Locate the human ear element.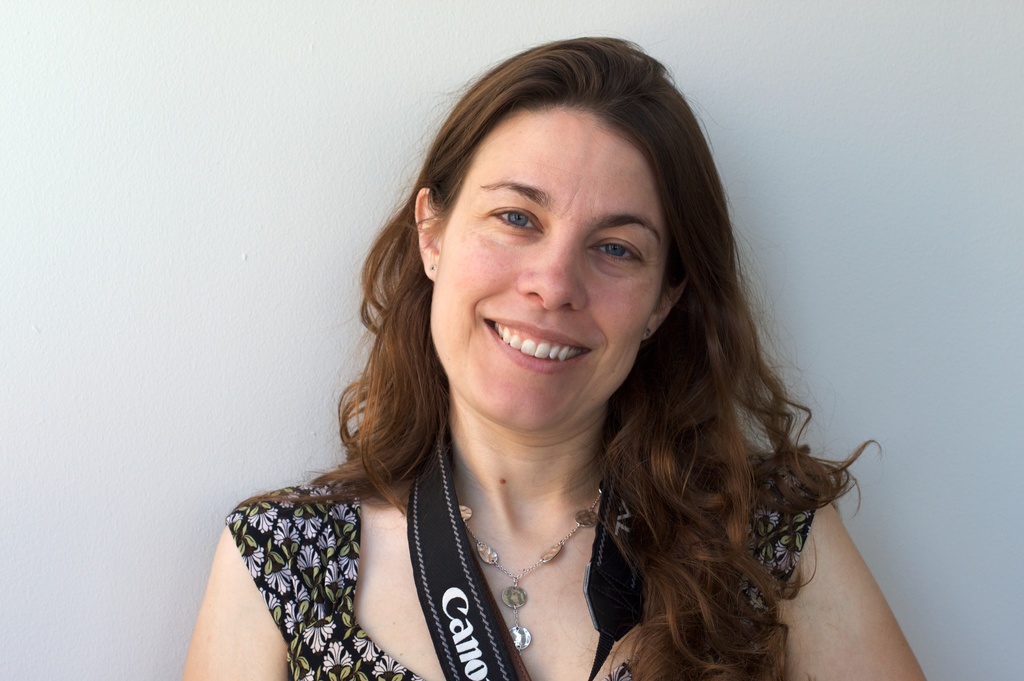
Element bbox: [x1=641, y1=280, x2=688, y2=342].
